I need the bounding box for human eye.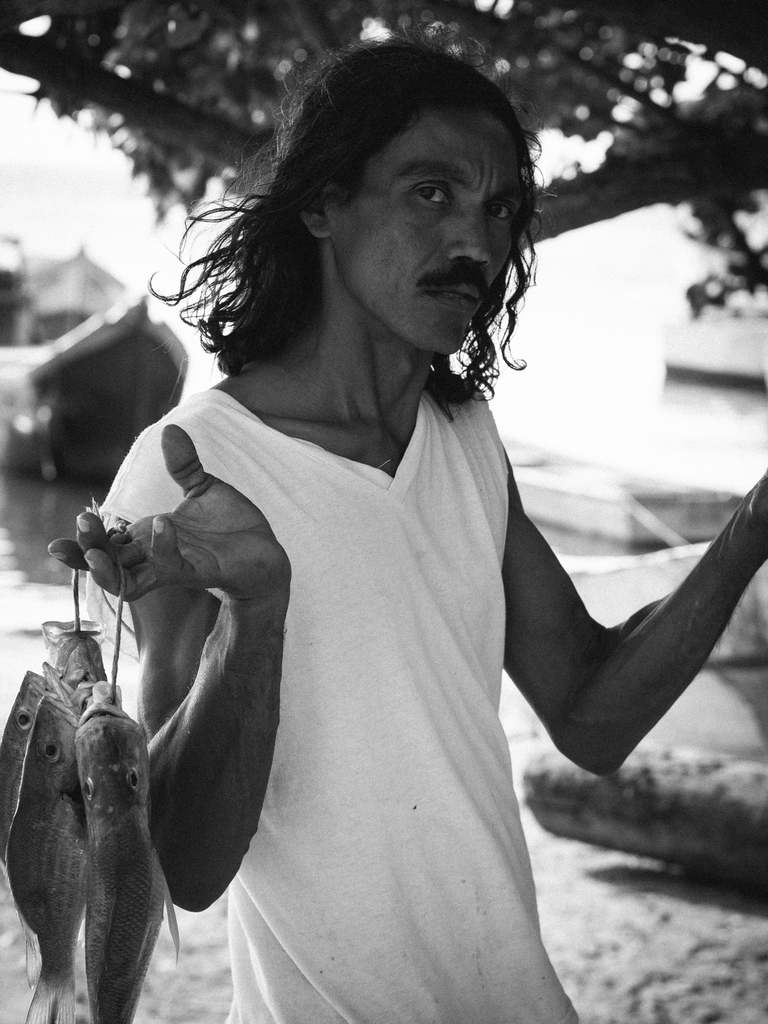
Here it is: select_region(485, 200, 515, 223).
